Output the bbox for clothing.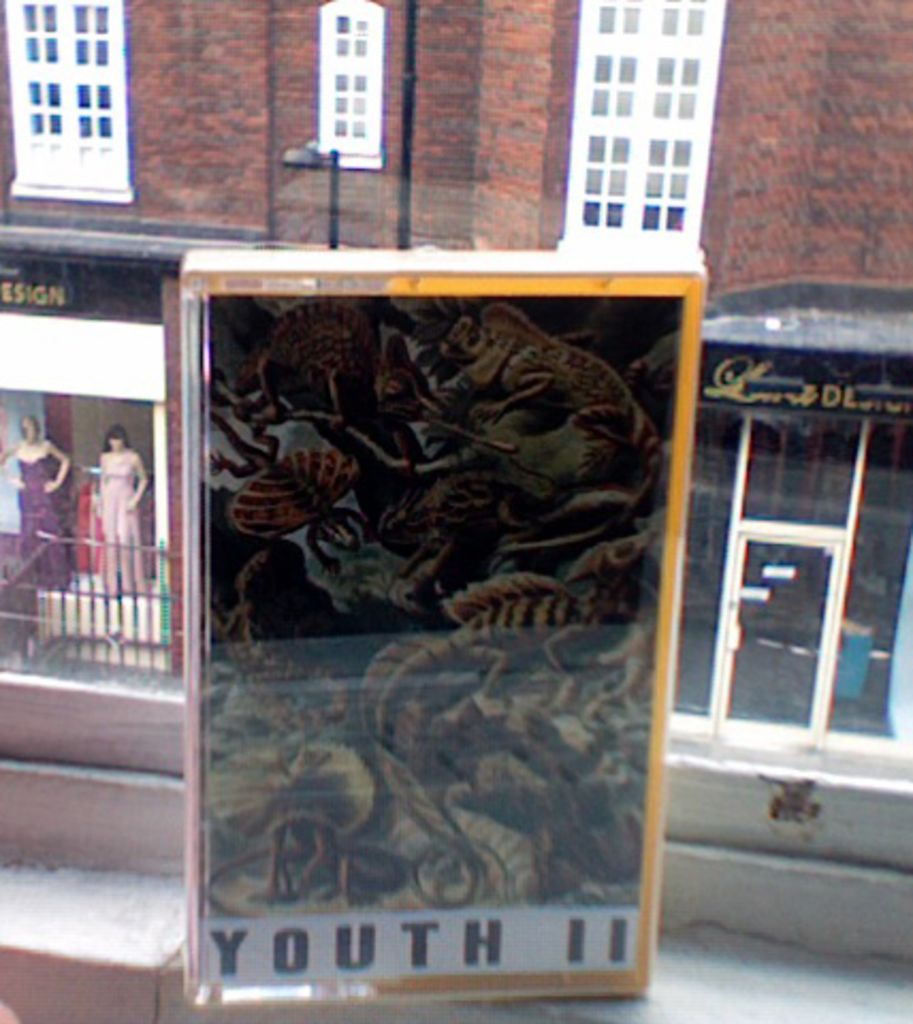
19 459 73 580.
